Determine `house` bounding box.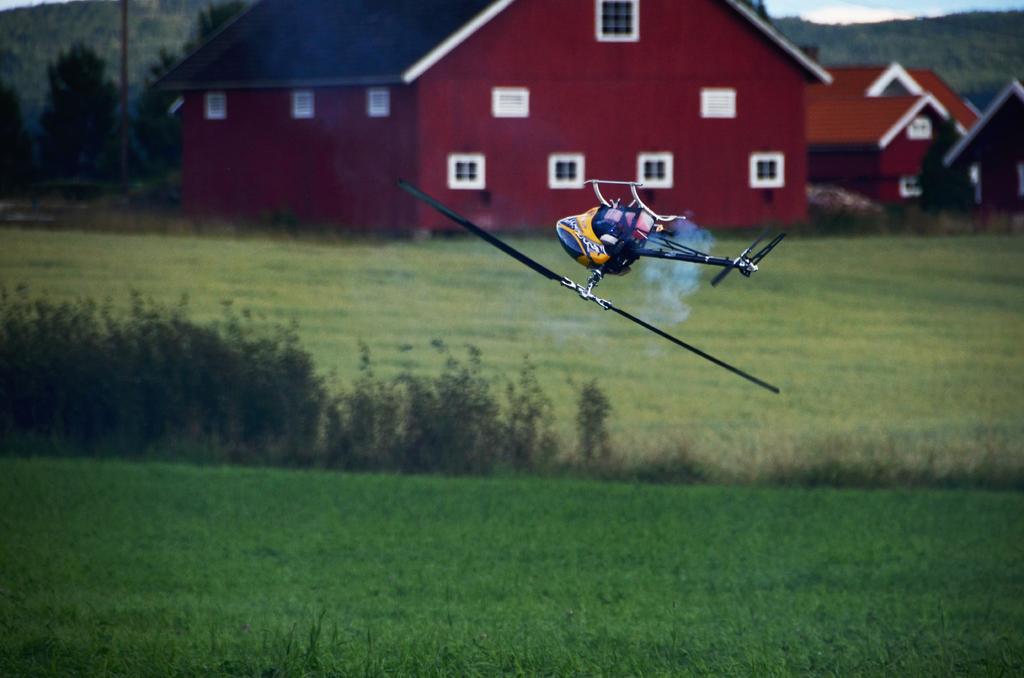
Determined: (956,70,1023,193).
